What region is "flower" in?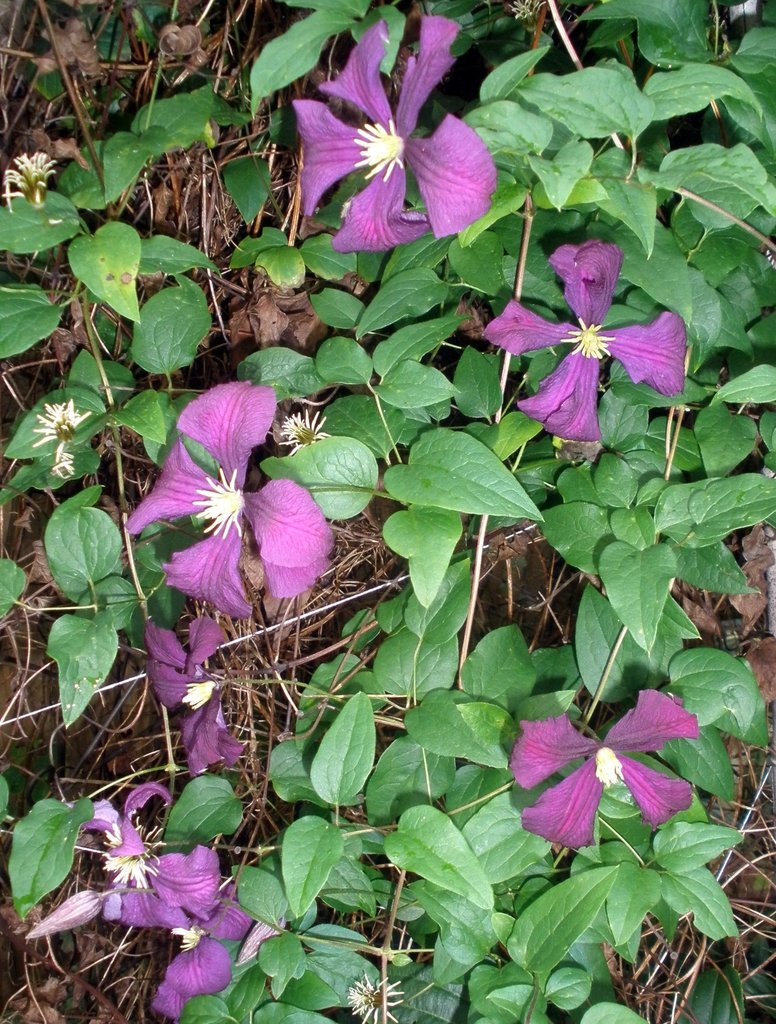
{"x1": 25, "y1": 785, "x2": 226, "y2": 949}.
